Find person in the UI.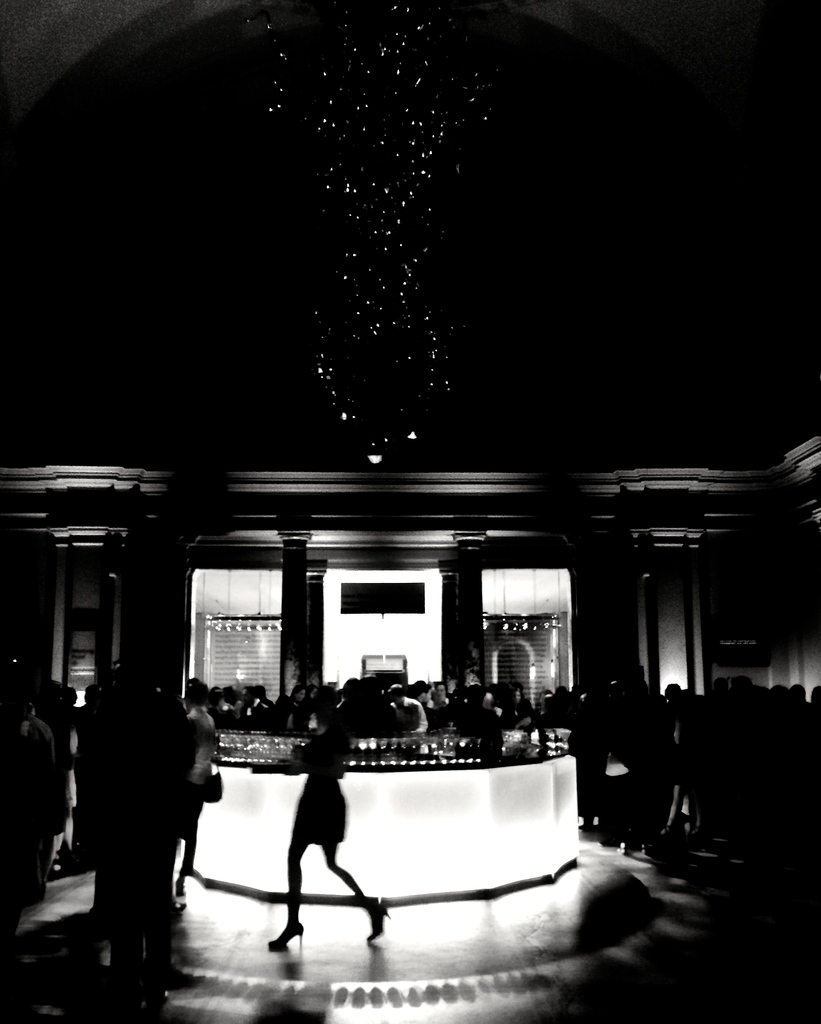
UI element at box=[172, 671, 218, 903].
